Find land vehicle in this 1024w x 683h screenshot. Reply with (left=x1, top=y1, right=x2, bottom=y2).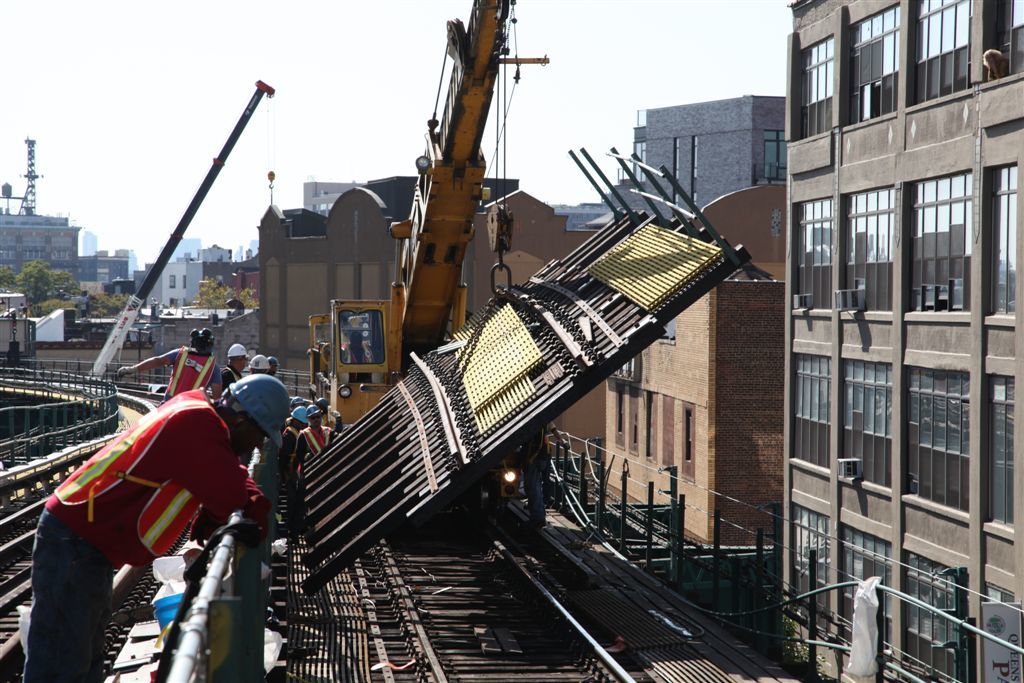
(left=304, top=0, right=510, bottom=429).
